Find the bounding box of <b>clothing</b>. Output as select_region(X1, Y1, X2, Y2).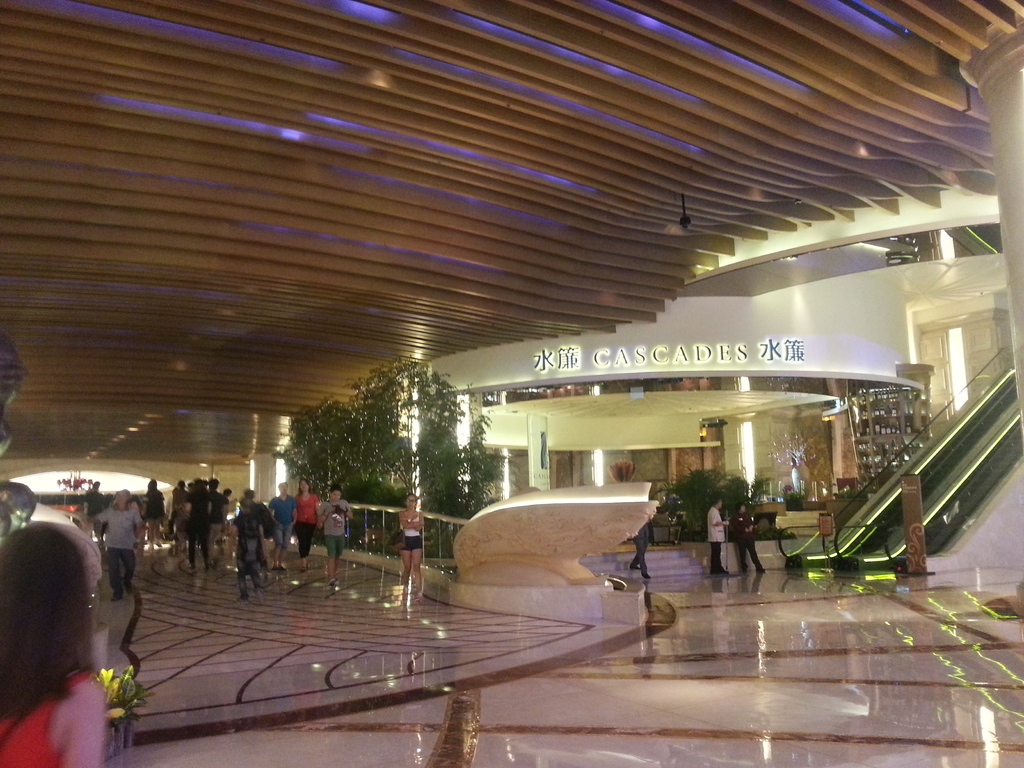
select_region(708, 506, 728, 572).
